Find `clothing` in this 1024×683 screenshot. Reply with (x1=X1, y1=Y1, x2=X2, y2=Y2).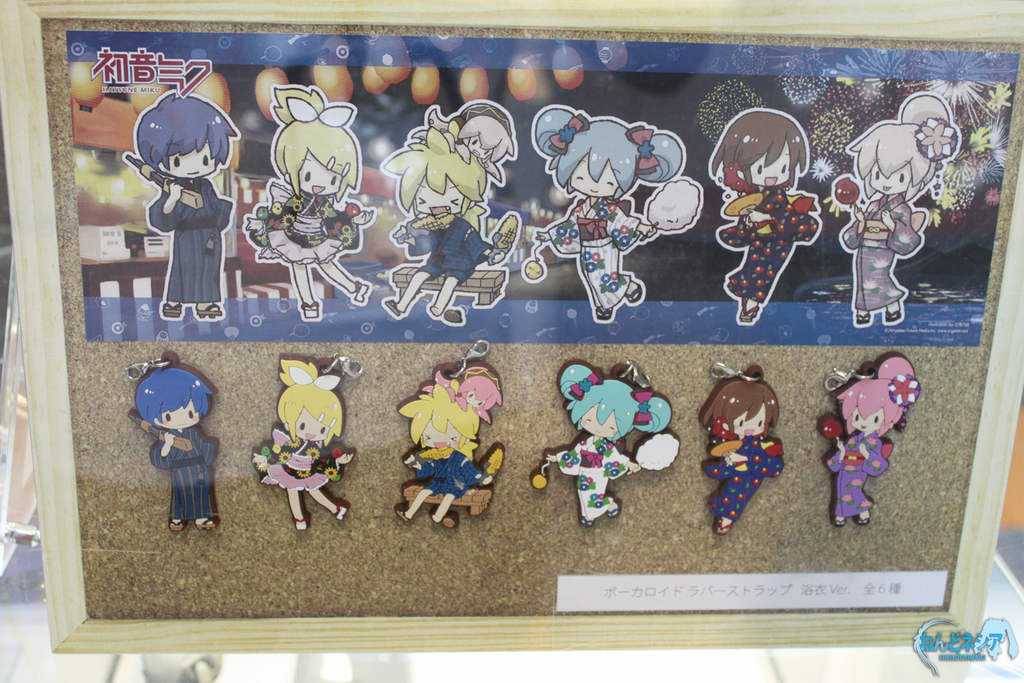
(x1=717, y1=187, x2=822, y2=304).
